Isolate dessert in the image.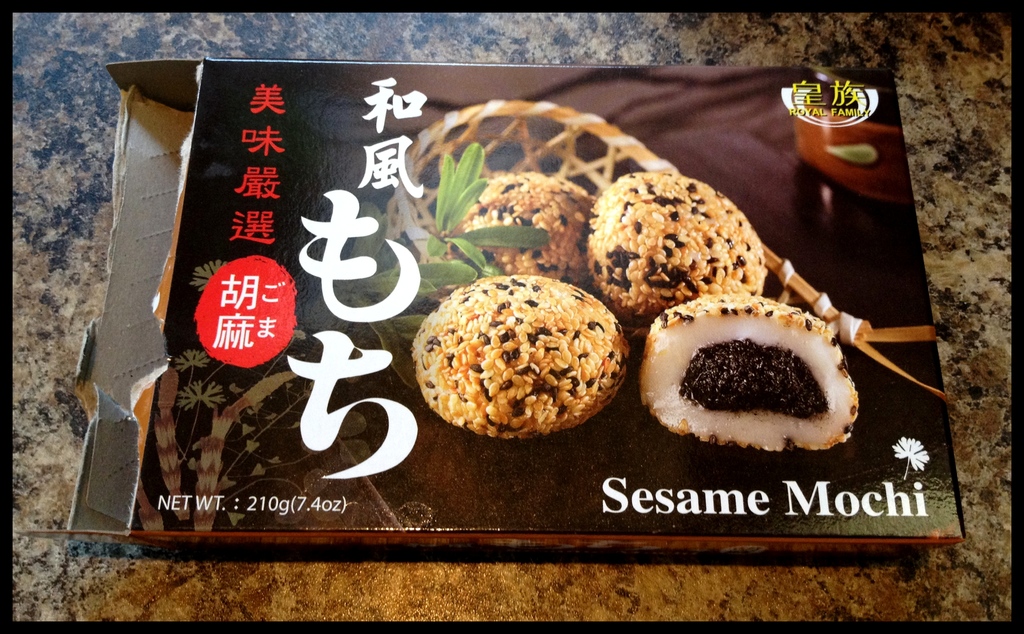
Isolated region: [636,292,867,458].
